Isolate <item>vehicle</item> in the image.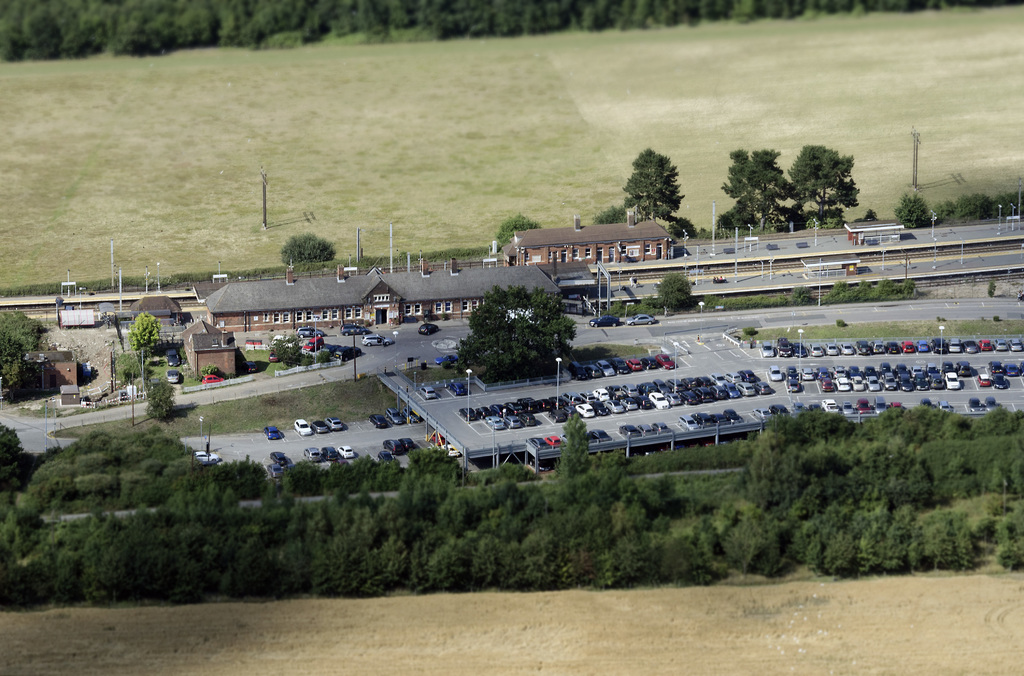
Isolated region: box(872, 342, 885, 352).
